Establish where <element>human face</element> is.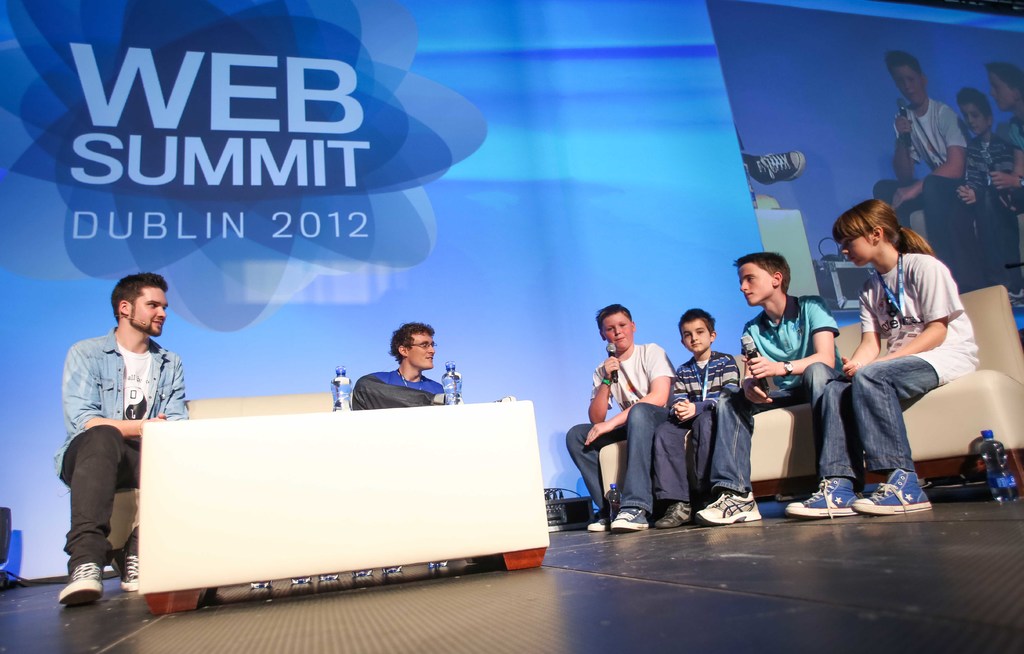
Established at rect(408, 333, 434, 368).
